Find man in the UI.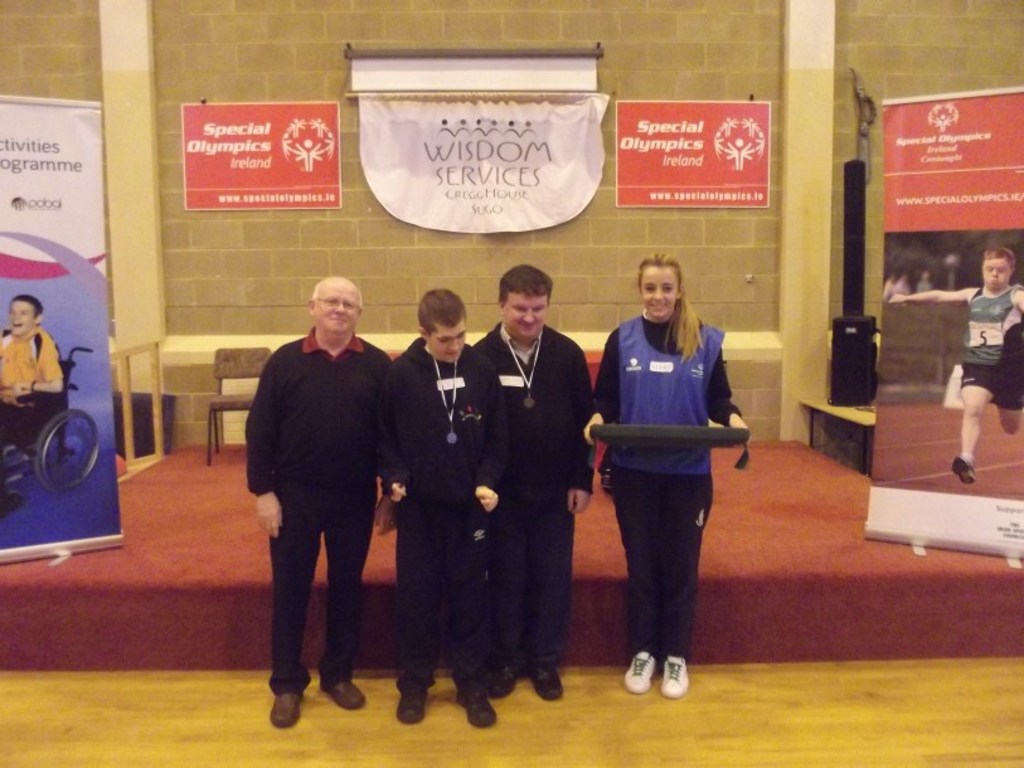
UI element at [233,267,402,714].
